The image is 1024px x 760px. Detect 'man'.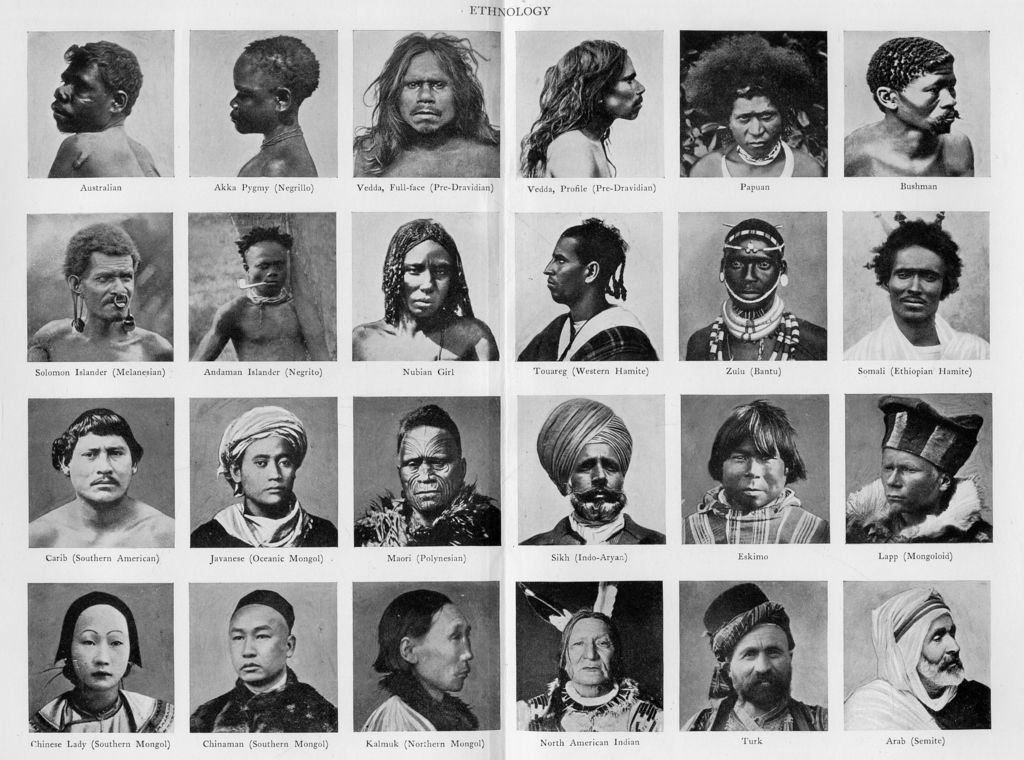
Detection: bbox(847, 214, 990, 361).
